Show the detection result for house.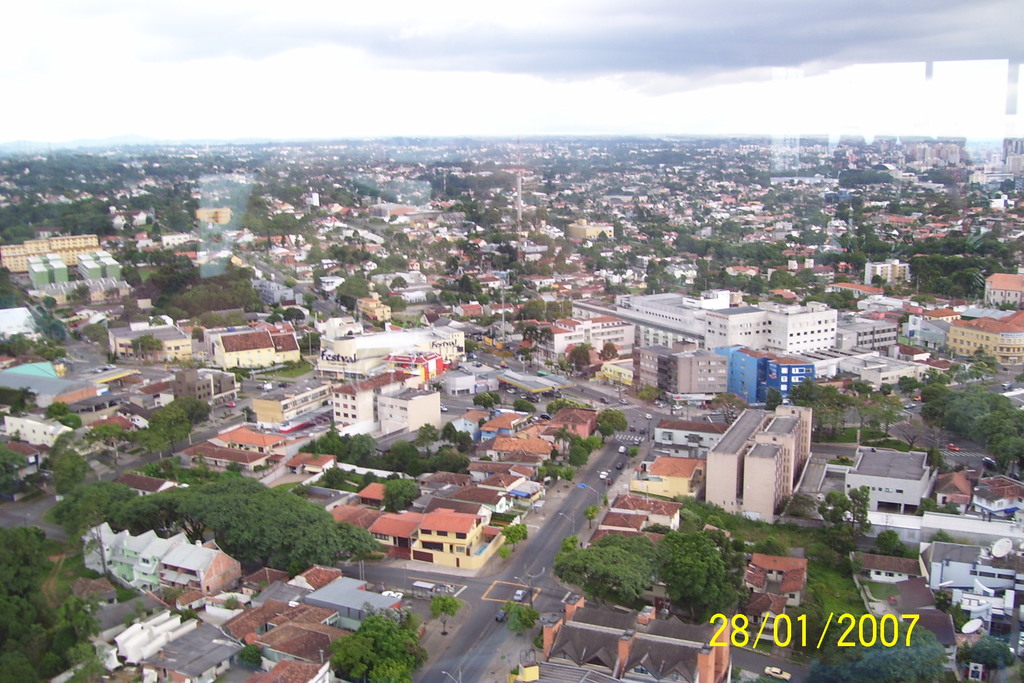
[left=662, top=348, right=732, bottom=398].
